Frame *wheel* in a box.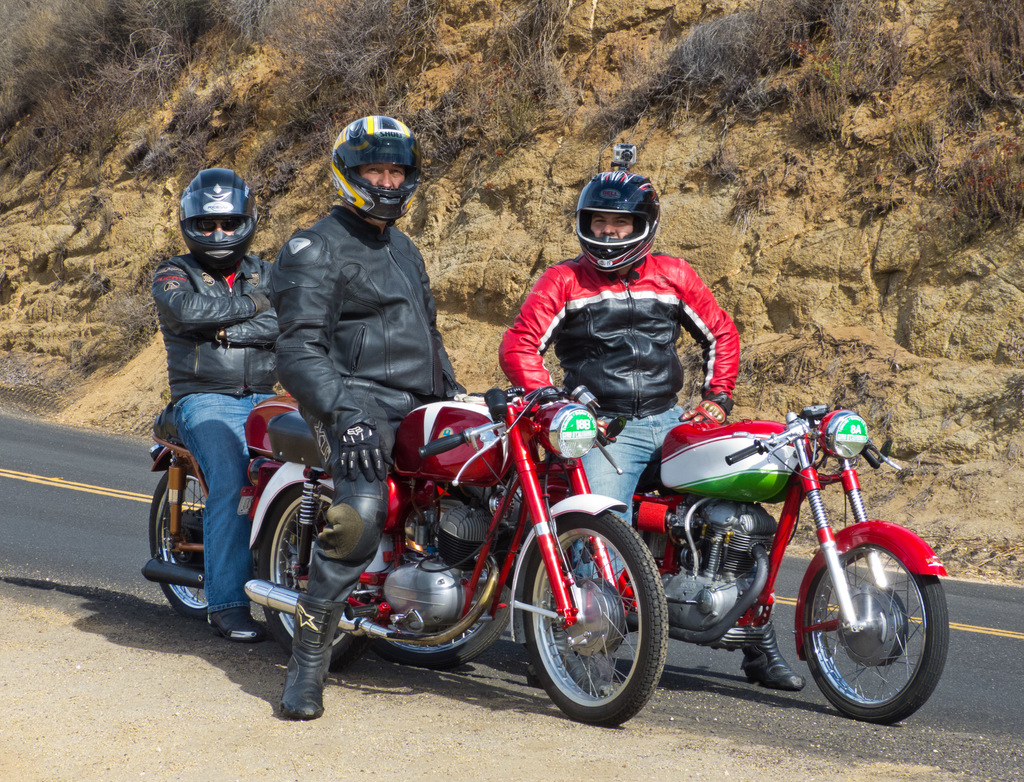
<box>520,509,670,728</box>.
